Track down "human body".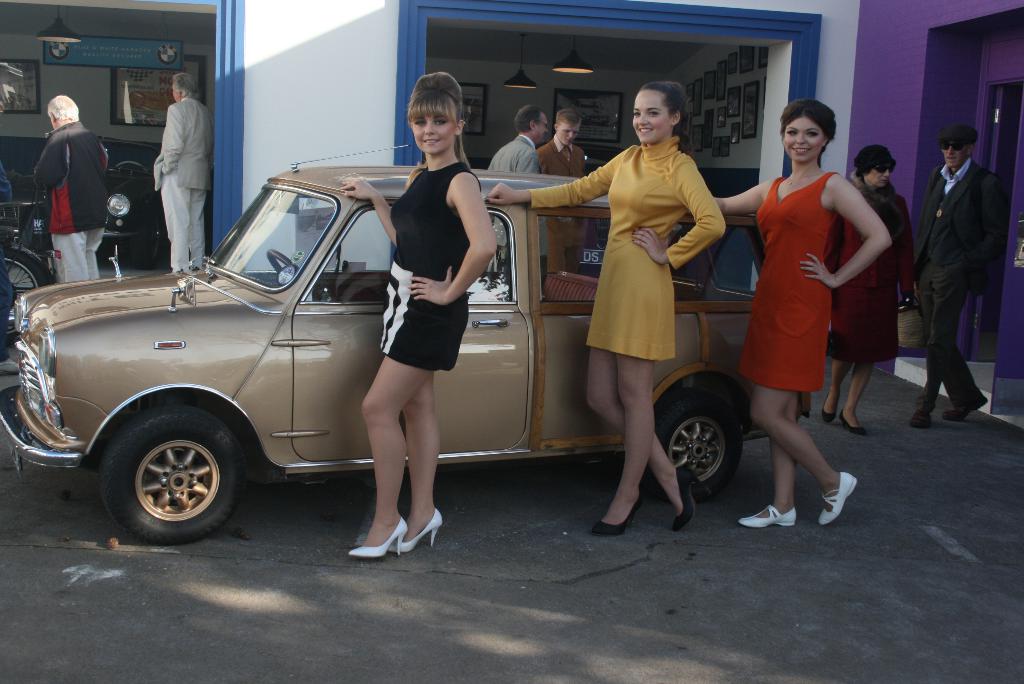
Tracked to (x1=815, y1=144, x2=918, y2=442).
